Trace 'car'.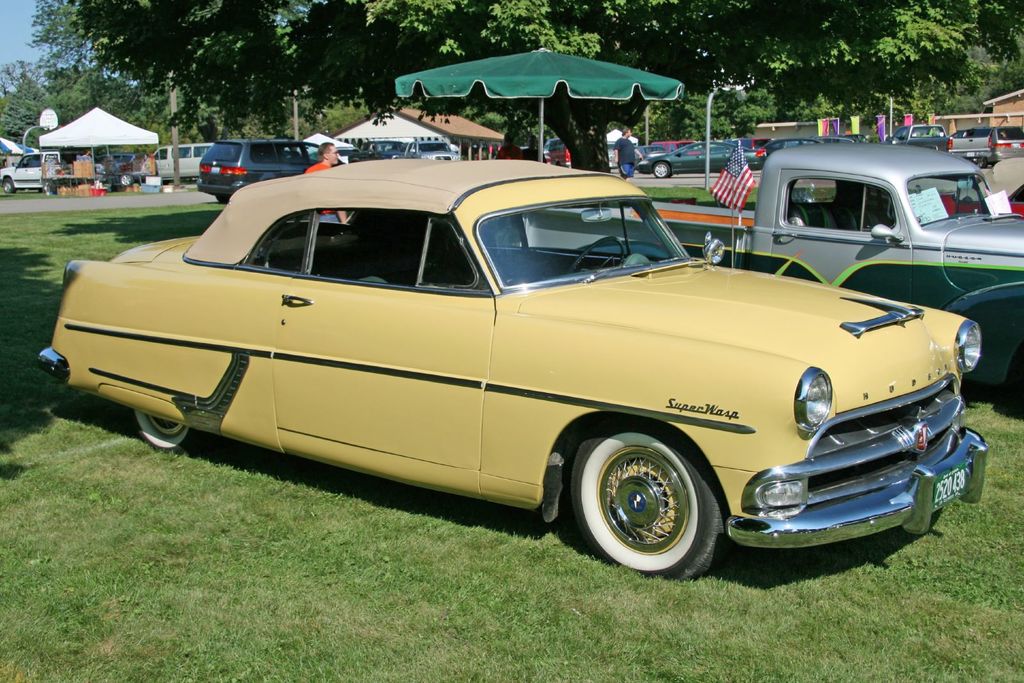
Traced to bbox=[0, 146, 88, 196].
